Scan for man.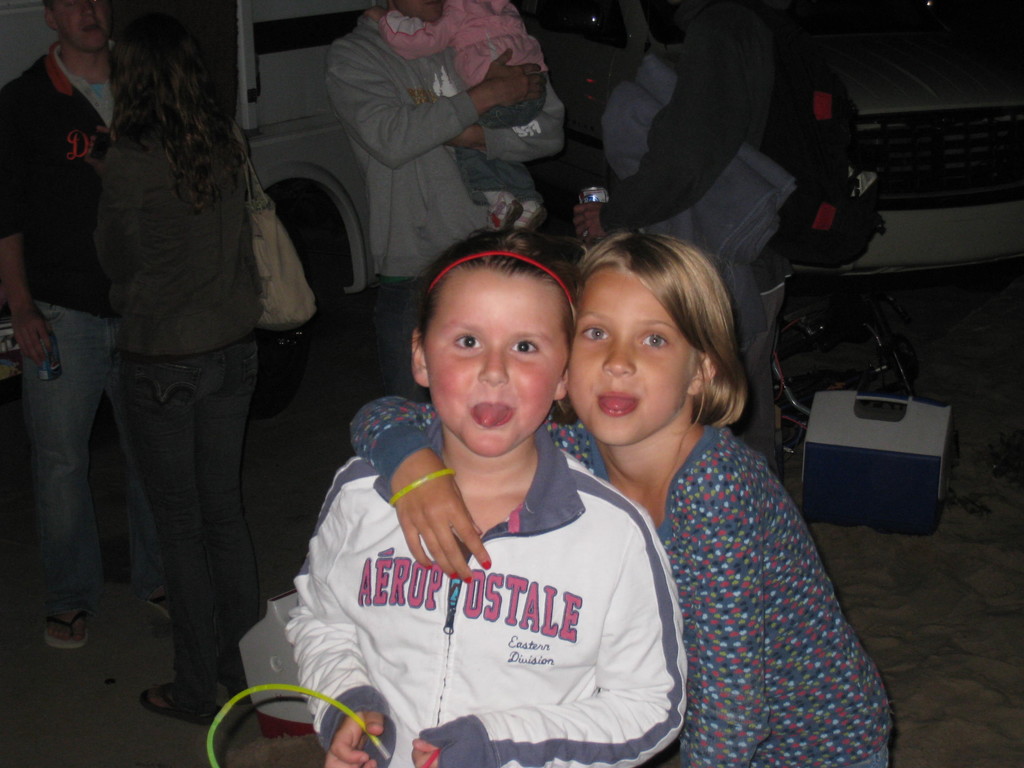
Scan result: bbox=[323, 0, 572, 404].
